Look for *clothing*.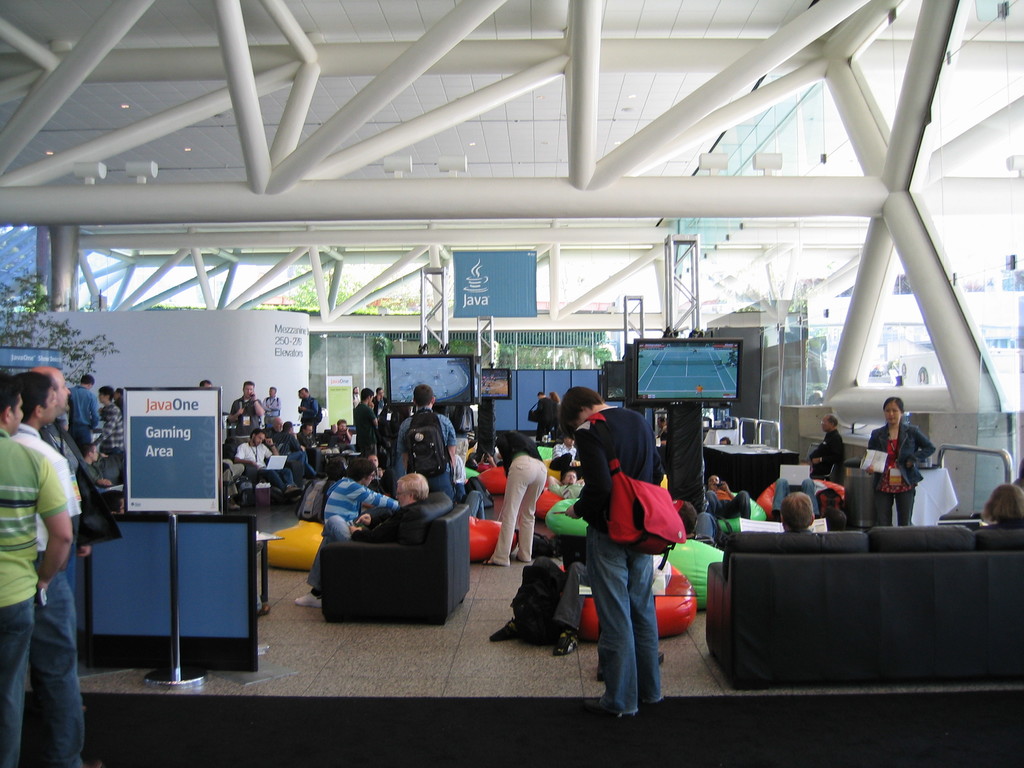
Found: (867, 420, 935, 527).
